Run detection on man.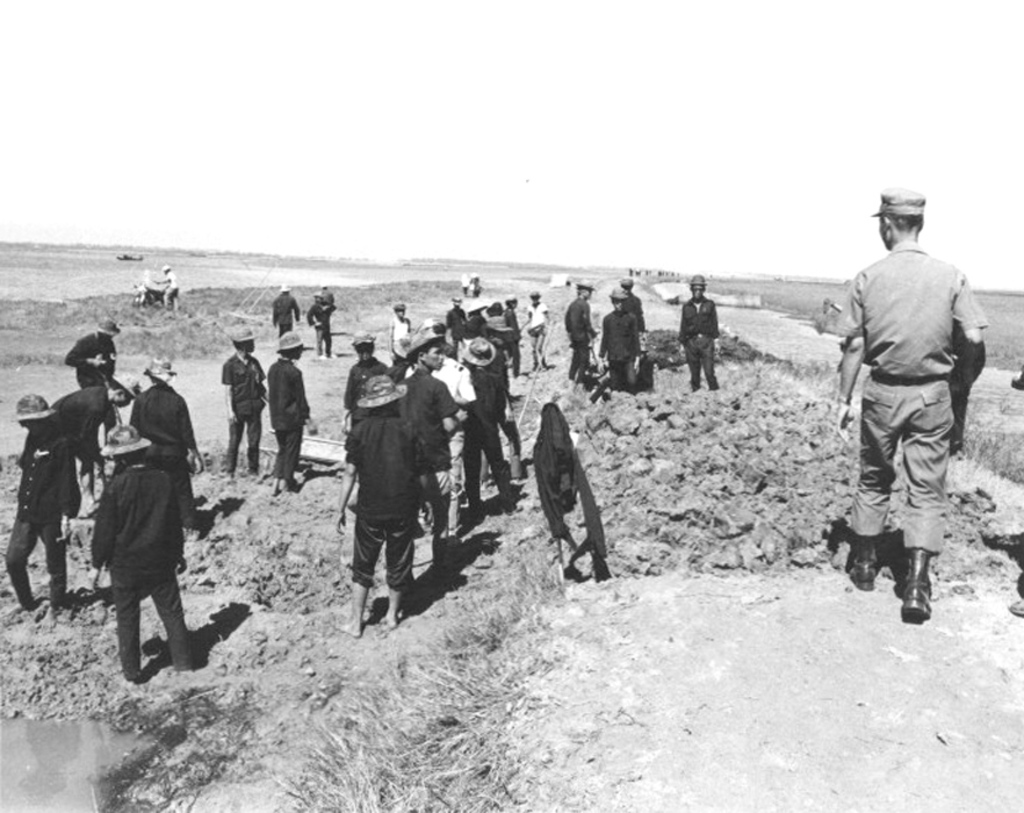
Result: box=[127, 361, 204, 538].
